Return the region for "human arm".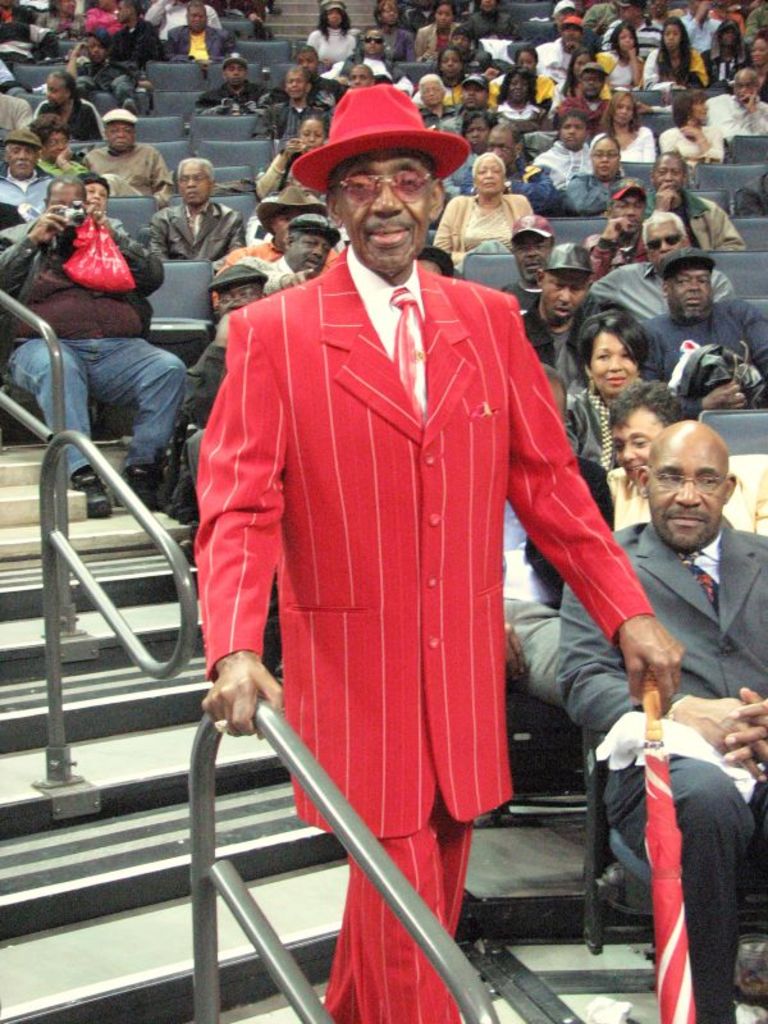
{"left": 577, "top": 214, "right": 628, "bottom": 285}.
